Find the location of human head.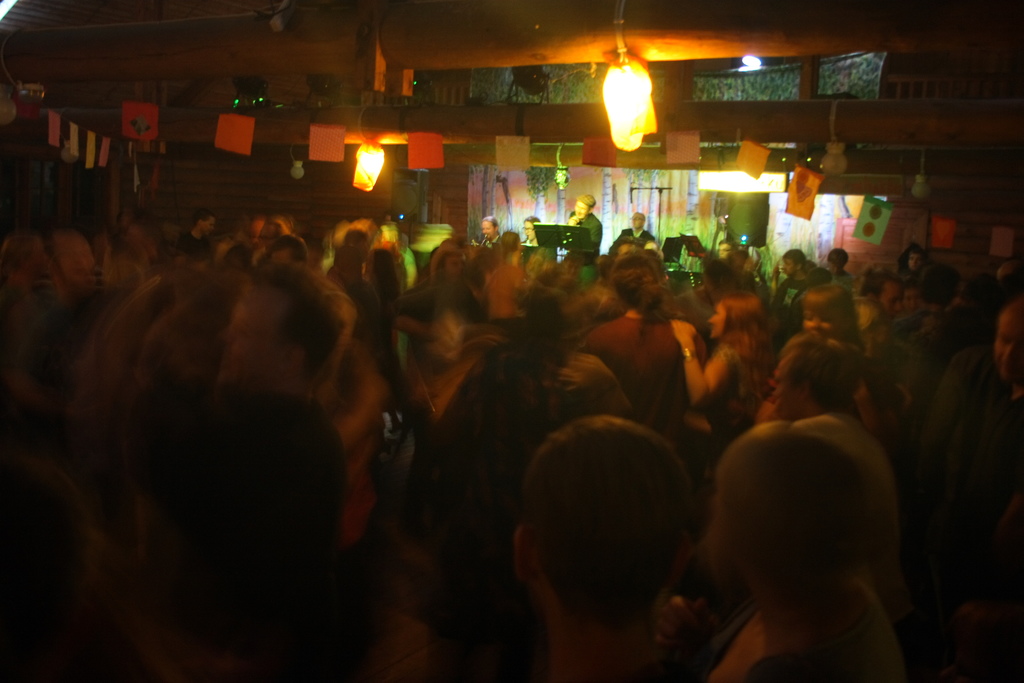
Location: box(765, 335, 845, 420).
